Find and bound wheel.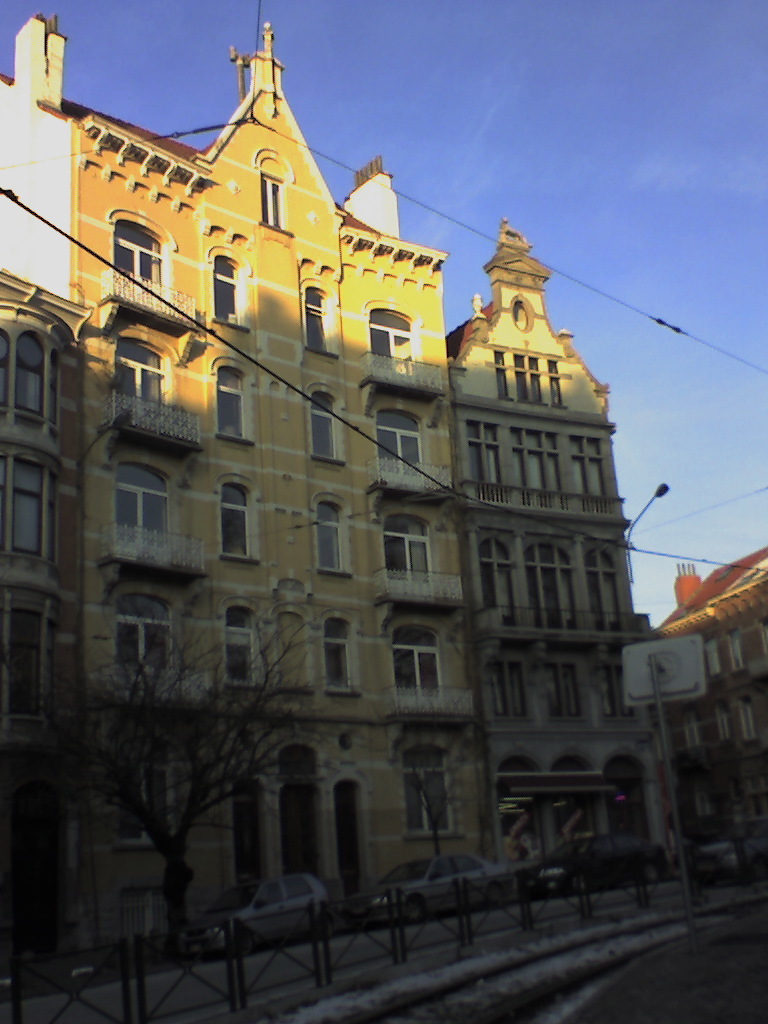
Bound: (199,923,233,950).
